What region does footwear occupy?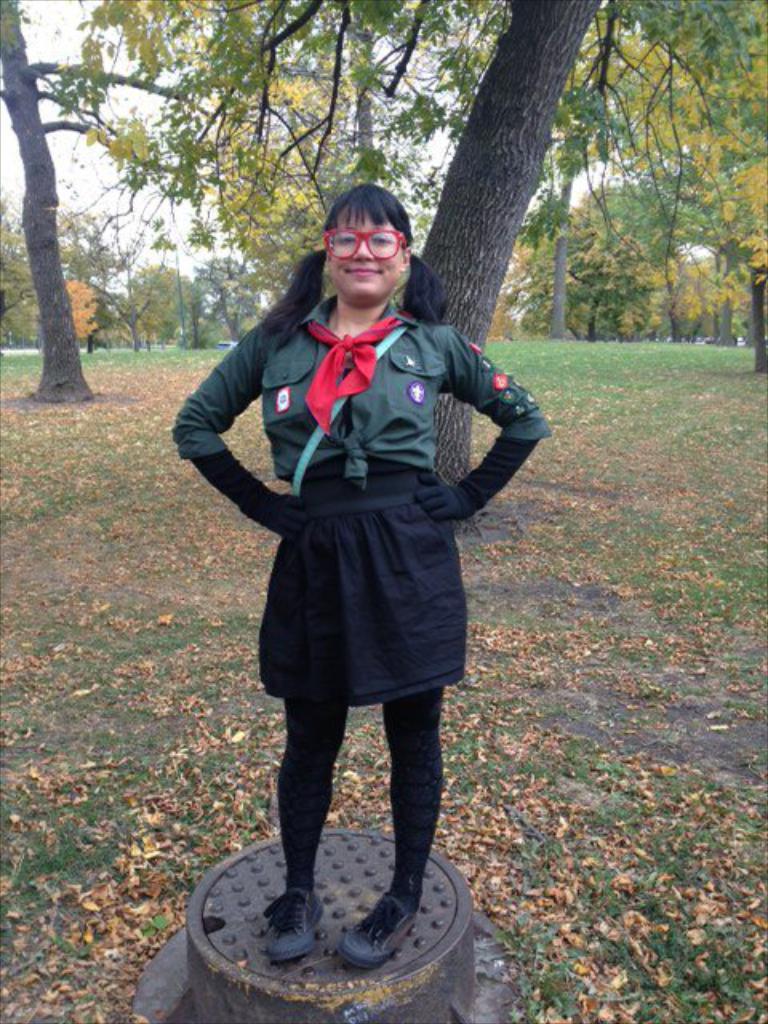
rect(259, 888, 326, 960).
